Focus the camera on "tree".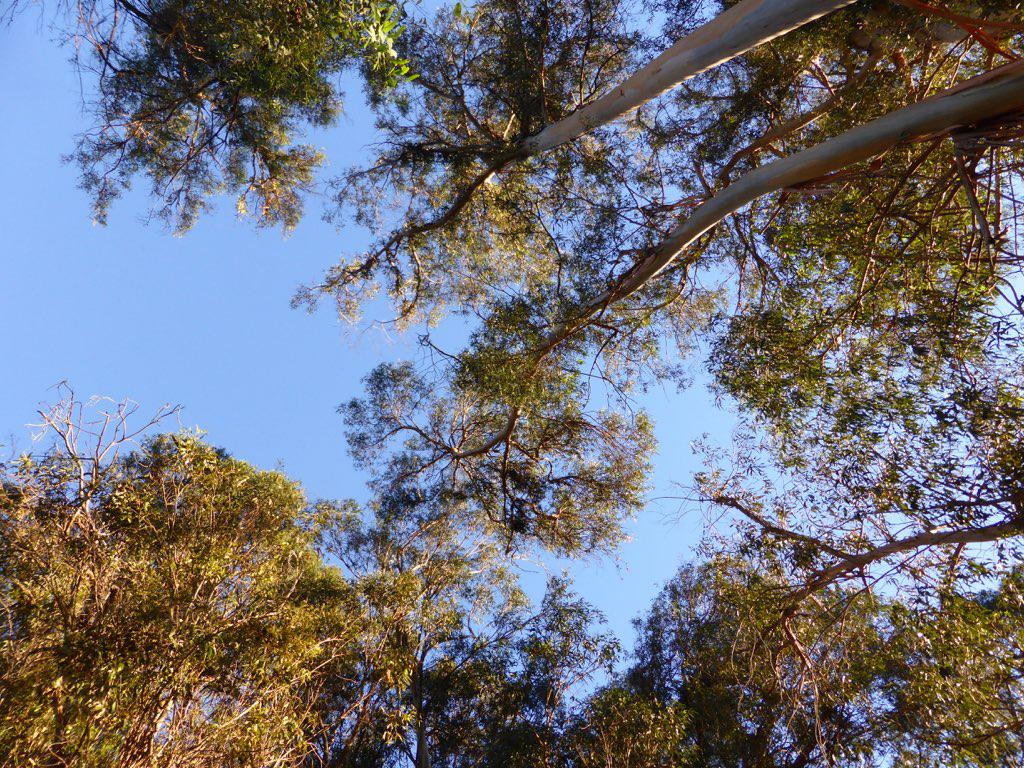
Focus region: crop(632, 528, 890, 767).
